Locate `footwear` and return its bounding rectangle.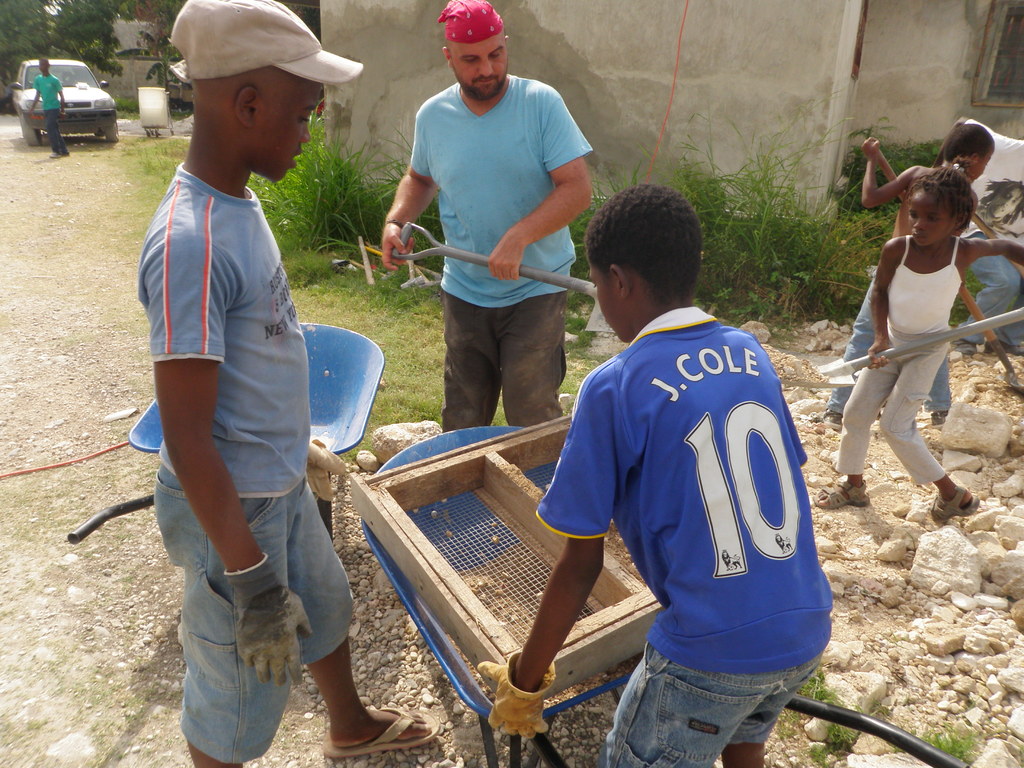
bbox=(816, 479, 871, 511).
